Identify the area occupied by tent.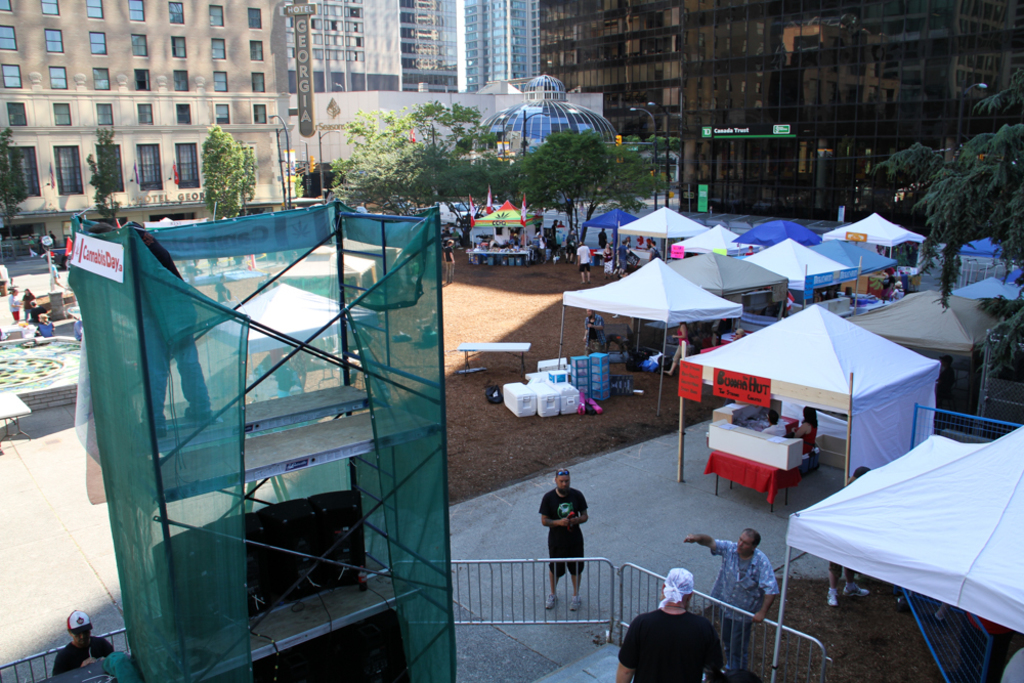
Area: region(743, 218, 825, 248).
